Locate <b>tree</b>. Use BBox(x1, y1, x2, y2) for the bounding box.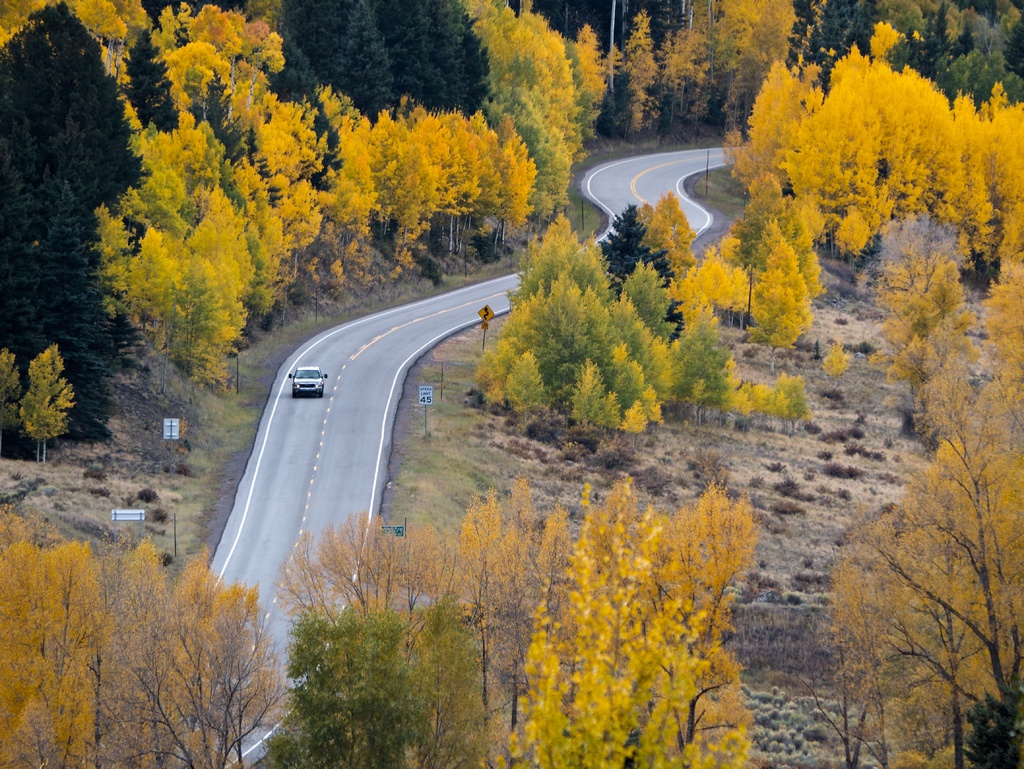
BBox(742, 236, 811, 373).
